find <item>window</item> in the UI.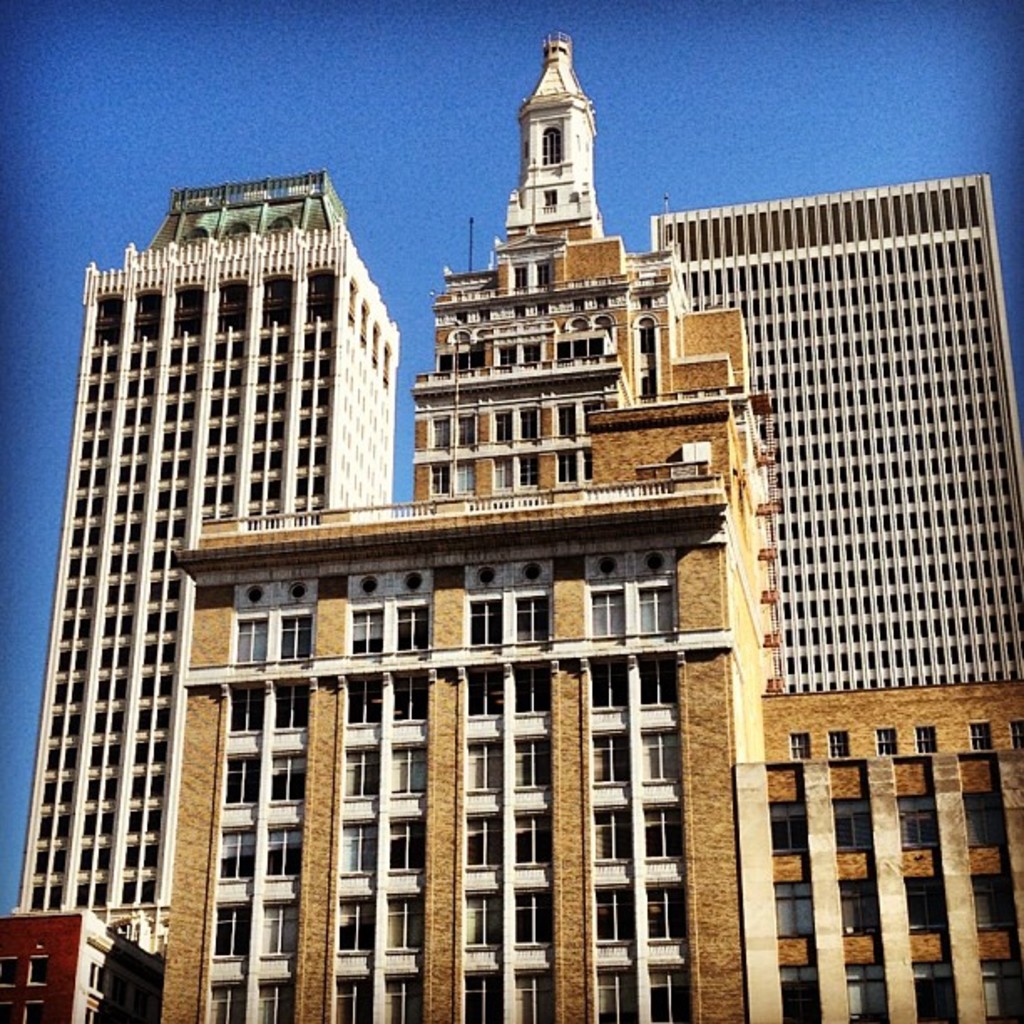
UI element at (646,957,693,1022).
